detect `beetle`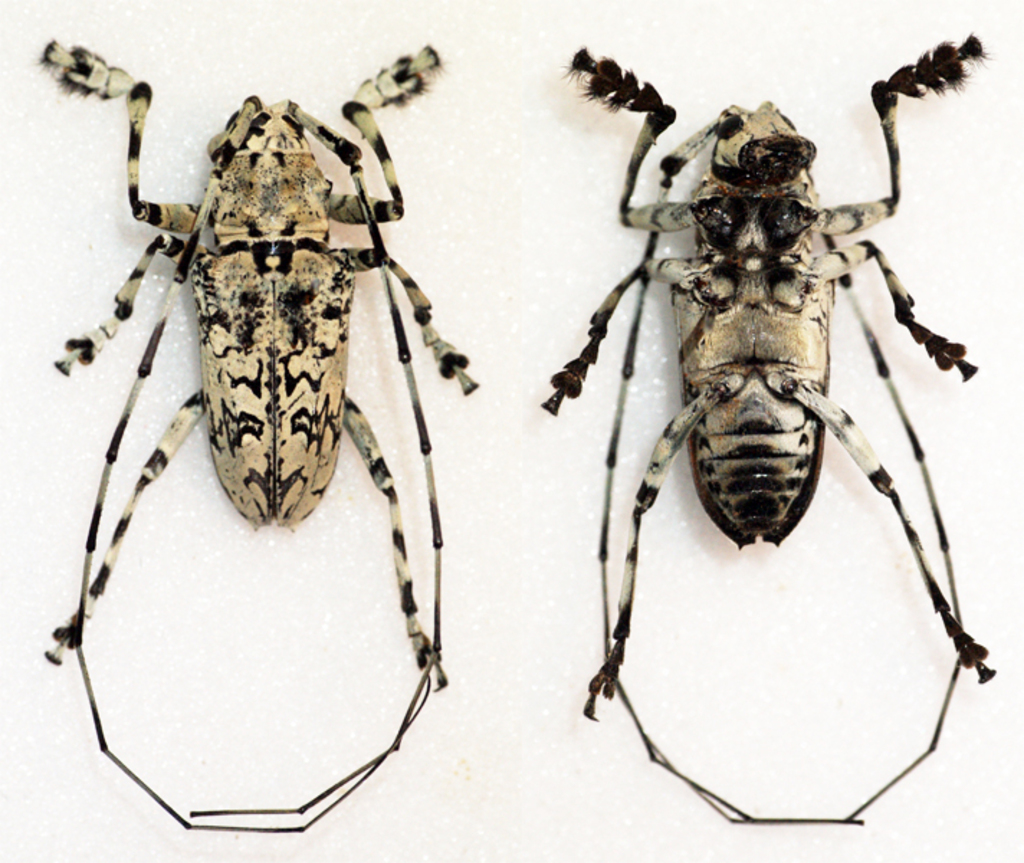
[558,26,1005,846]
